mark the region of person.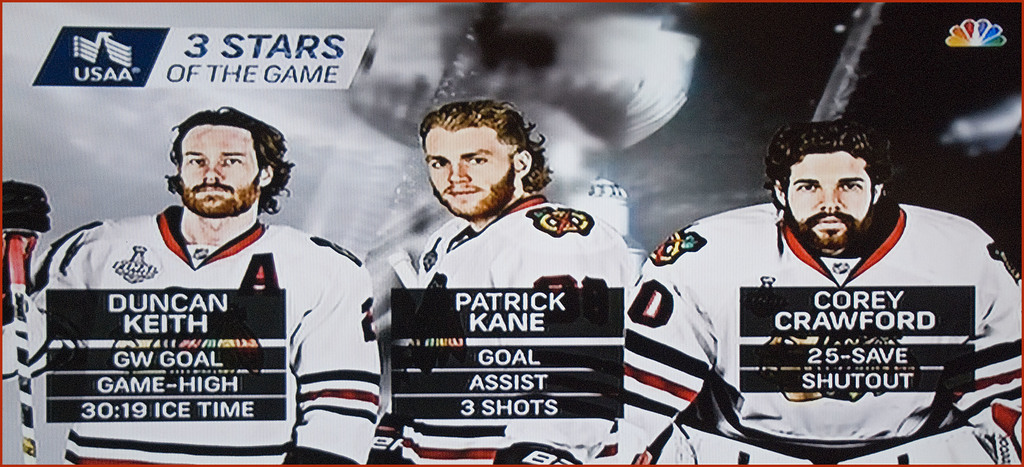
Region: 412:95:694:466.
